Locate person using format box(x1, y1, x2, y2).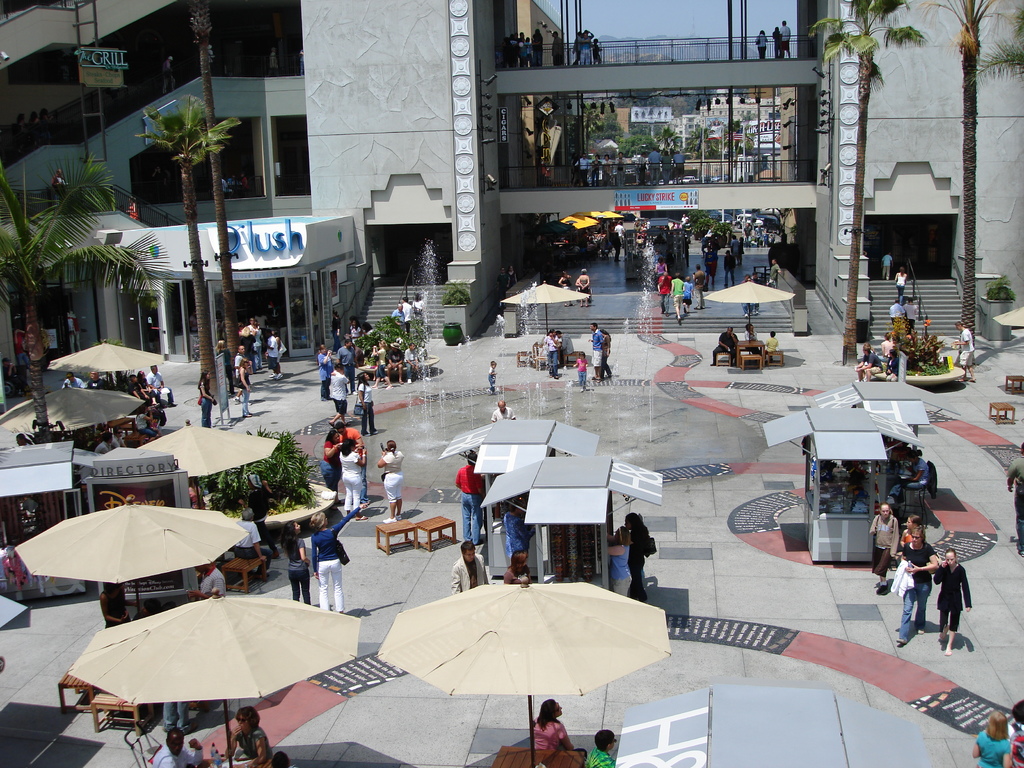
box(32, 111, 38, 150).
